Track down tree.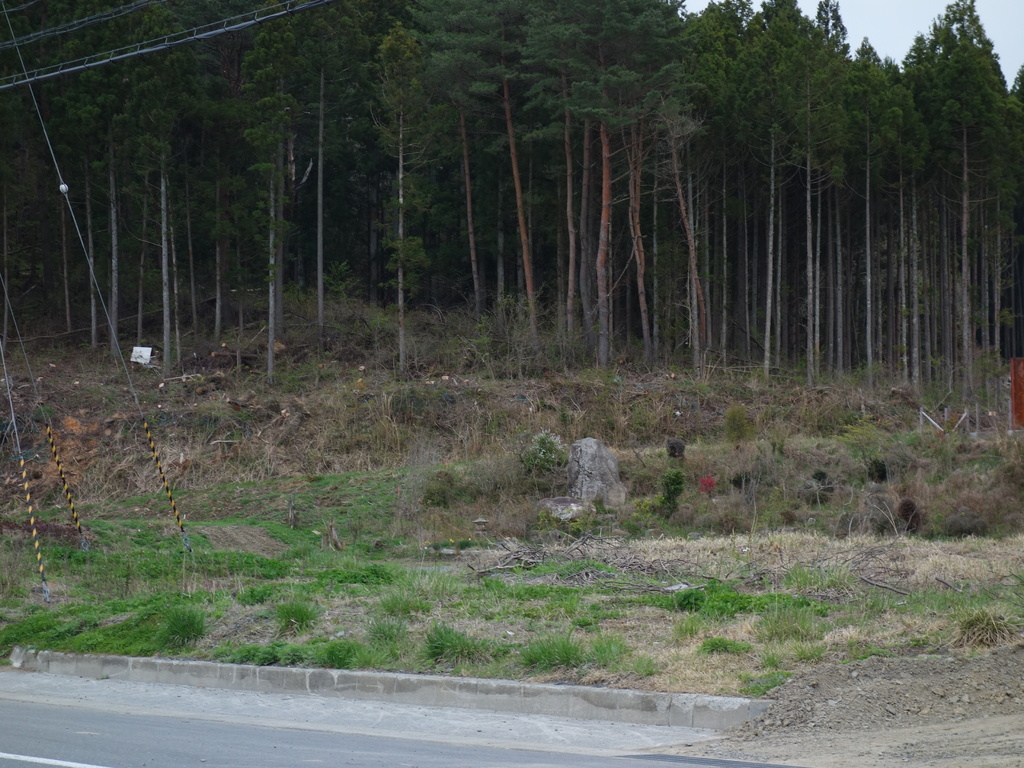
Tracked to locate(407, 0, 550, 367).
